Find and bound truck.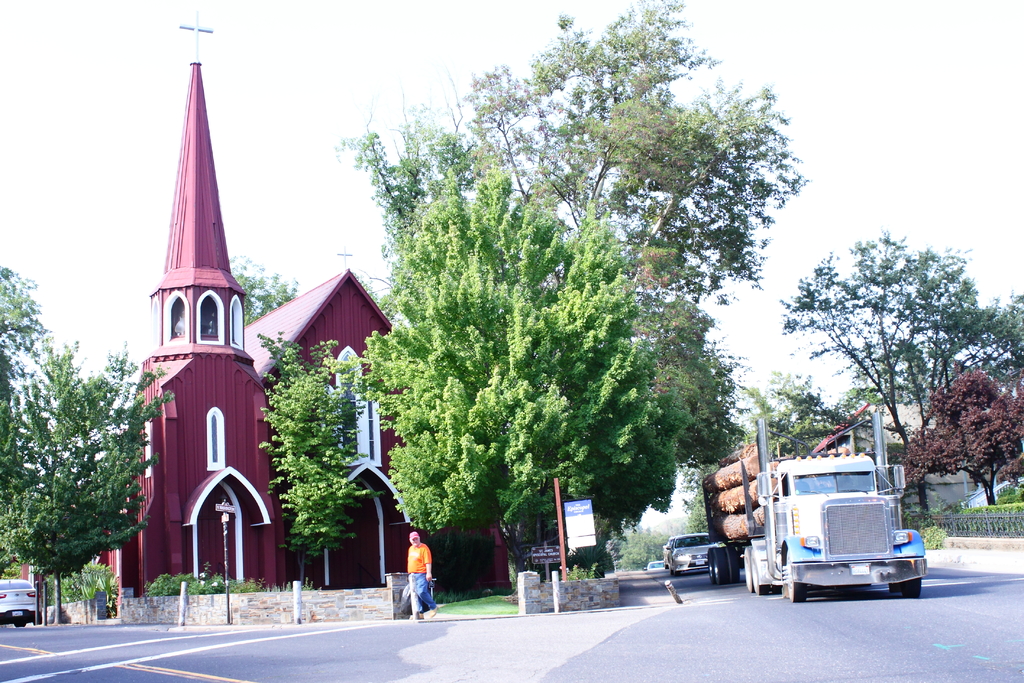
Bound: crop(707, 411, 928, 602).
